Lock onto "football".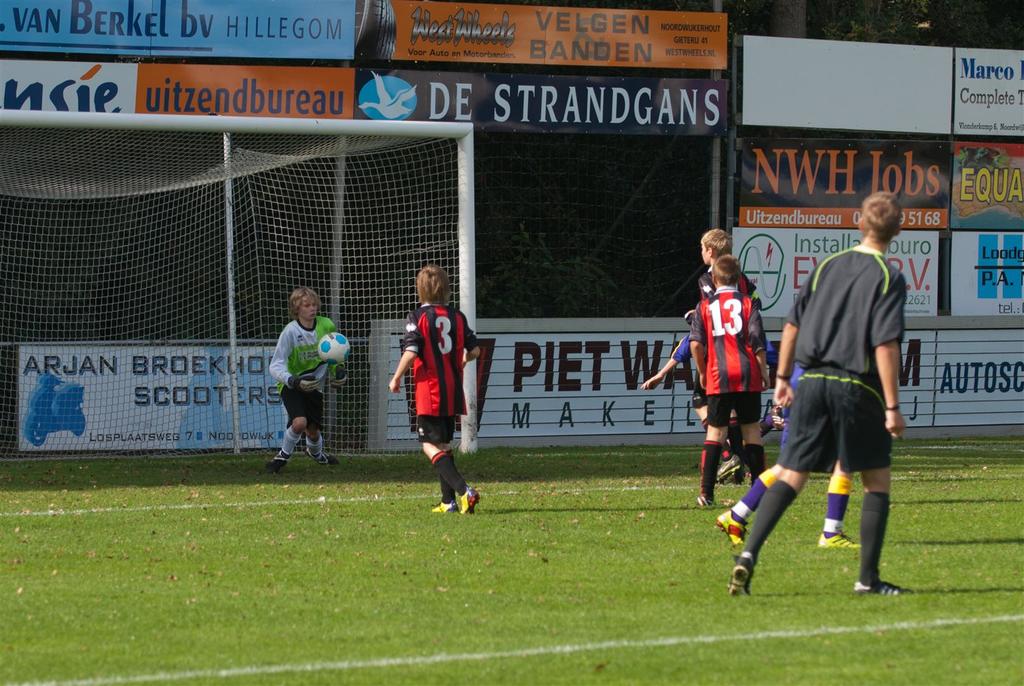
Locked: pyautogui.locateOnScreen(316, 331, 351, 361).
